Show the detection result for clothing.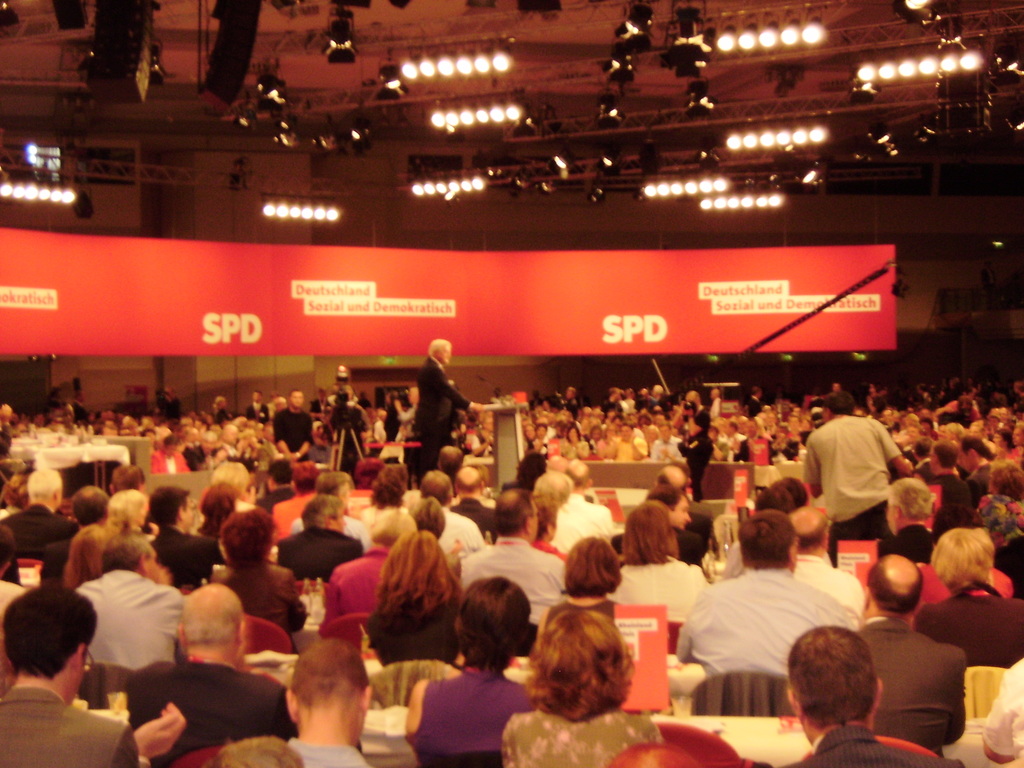
rect(792, 717, 957, 767).
